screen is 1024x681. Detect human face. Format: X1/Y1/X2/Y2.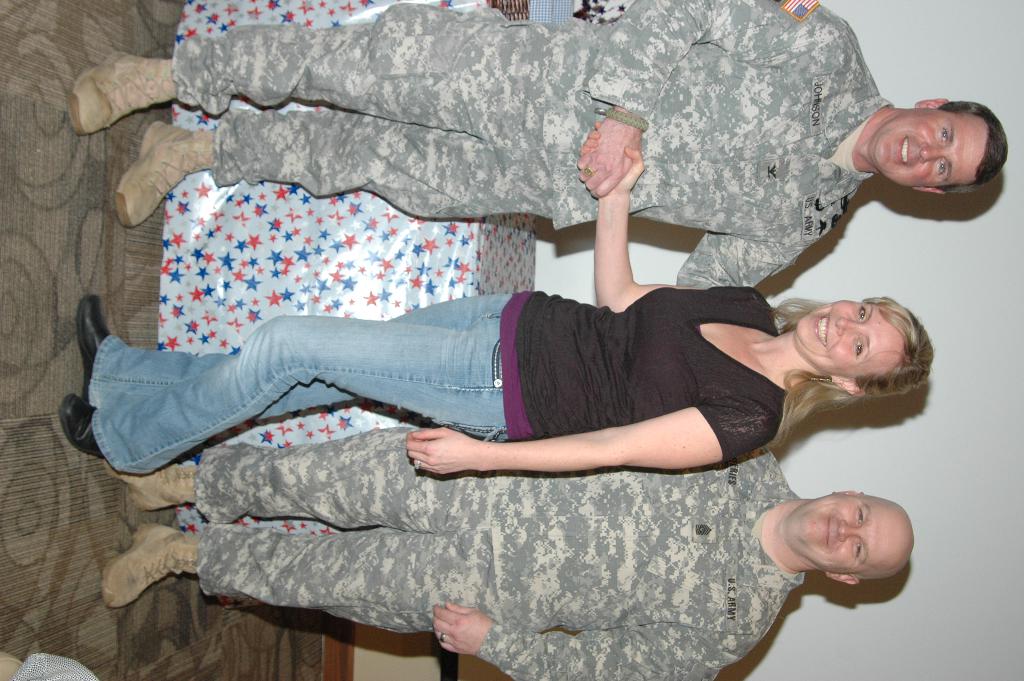
794/297/908/380.
